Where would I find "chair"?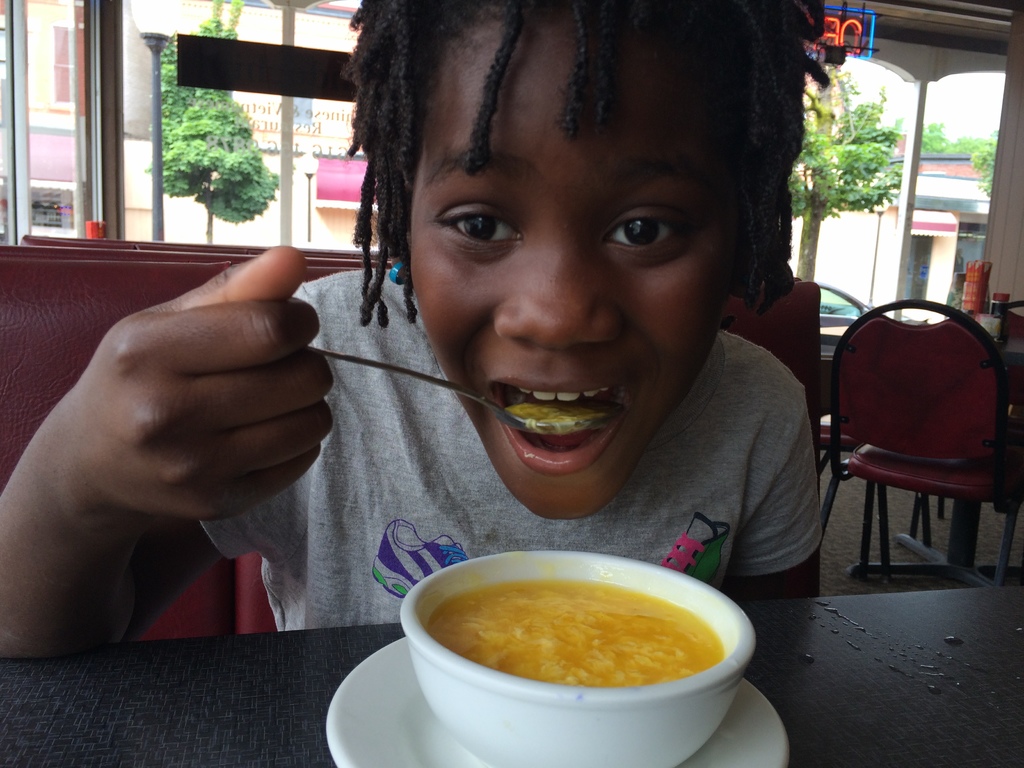
At rect(822, 304, 1014, 611).
